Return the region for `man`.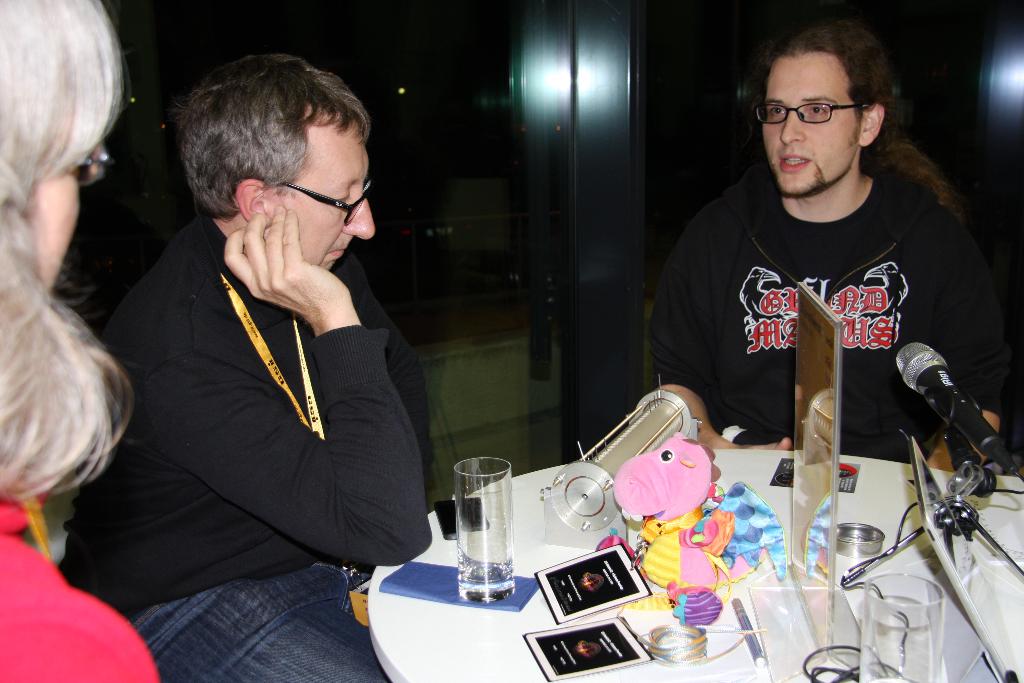
661/13/1007/495.
